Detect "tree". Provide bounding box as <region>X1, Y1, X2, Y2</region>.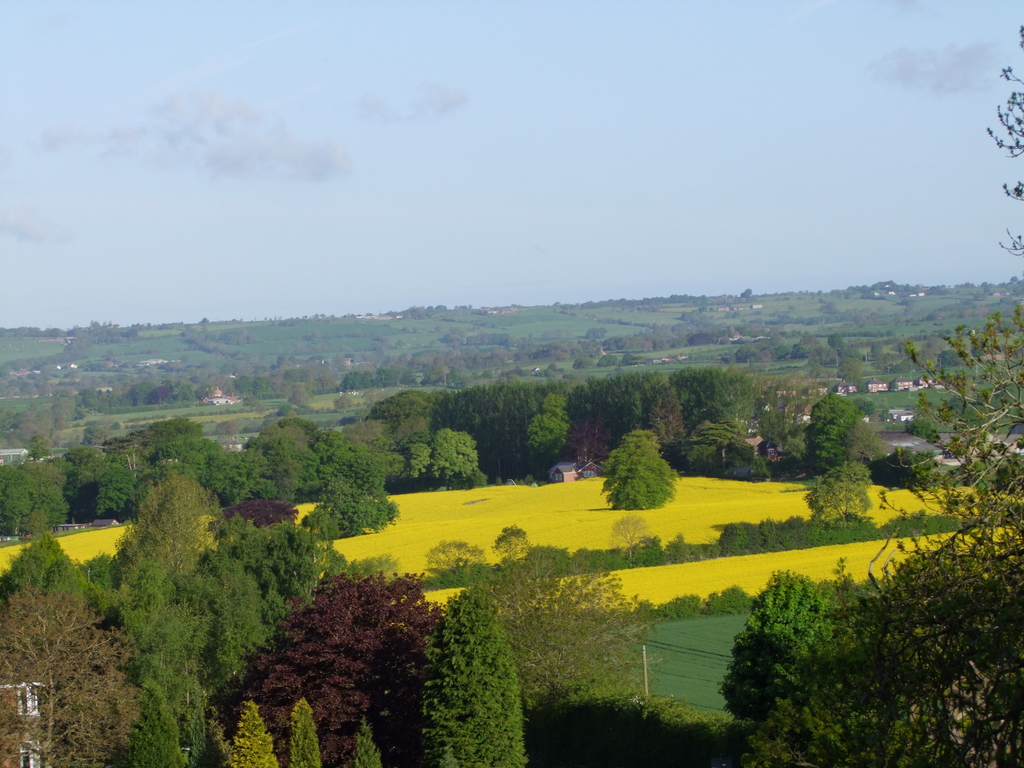
<region>418, 428, 472, 486</region>.
